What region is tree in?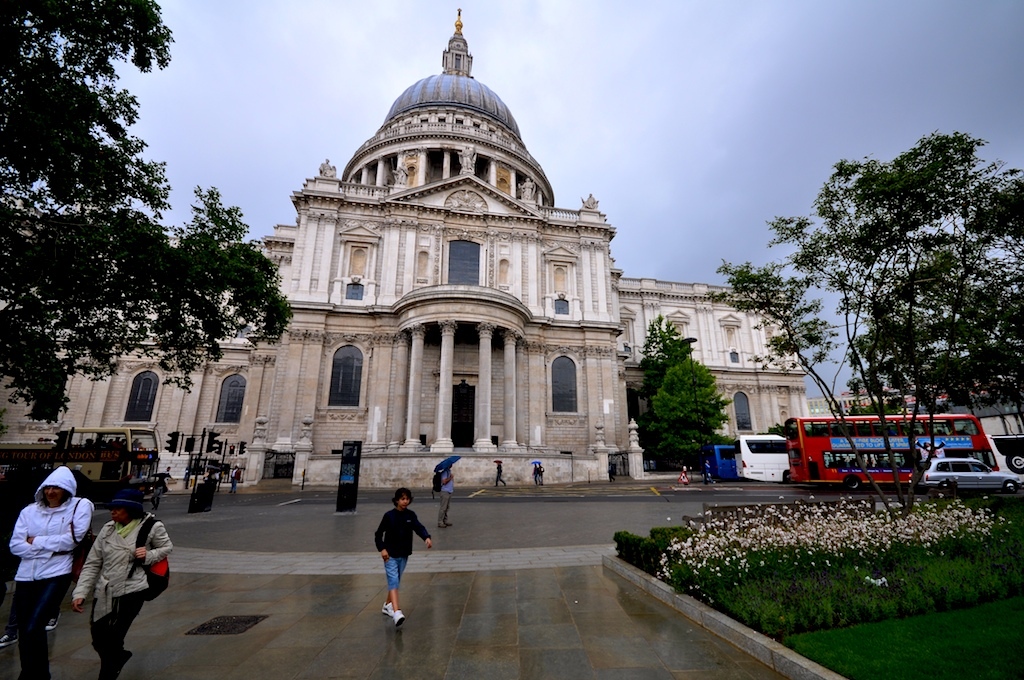
647,351,721,462.
